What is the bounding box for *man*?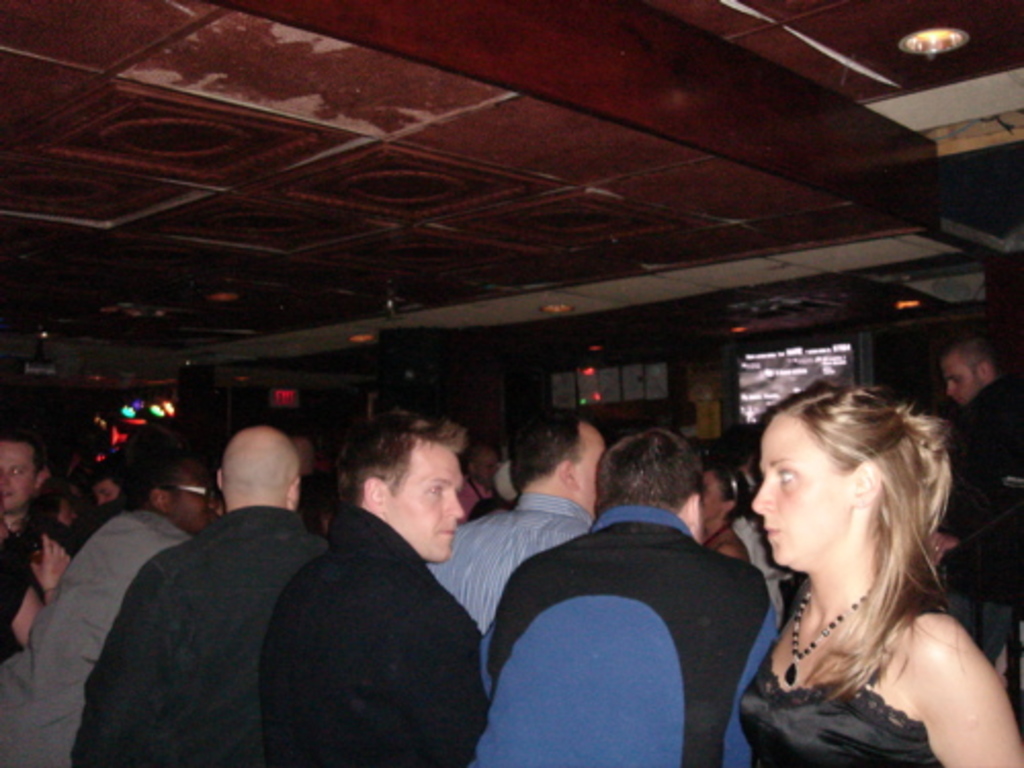
l=485, t=424, r=784, b=766.
